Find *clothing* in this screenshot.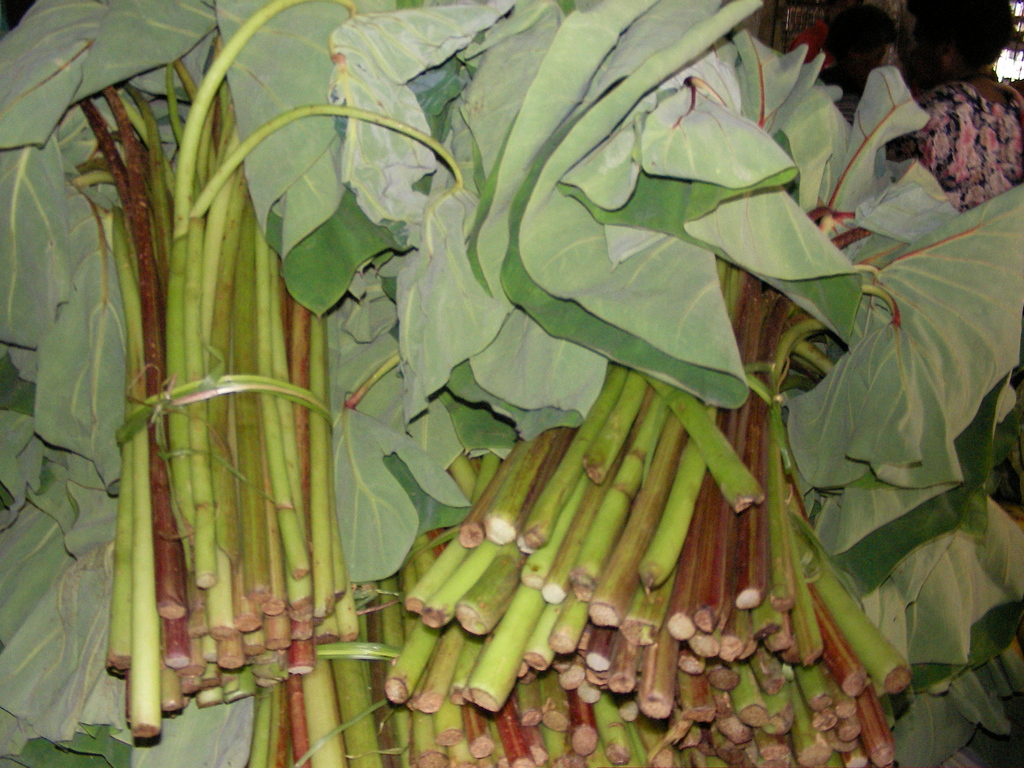
The bounding box for *clothing* is crop(886, 77, 1023, 205).
